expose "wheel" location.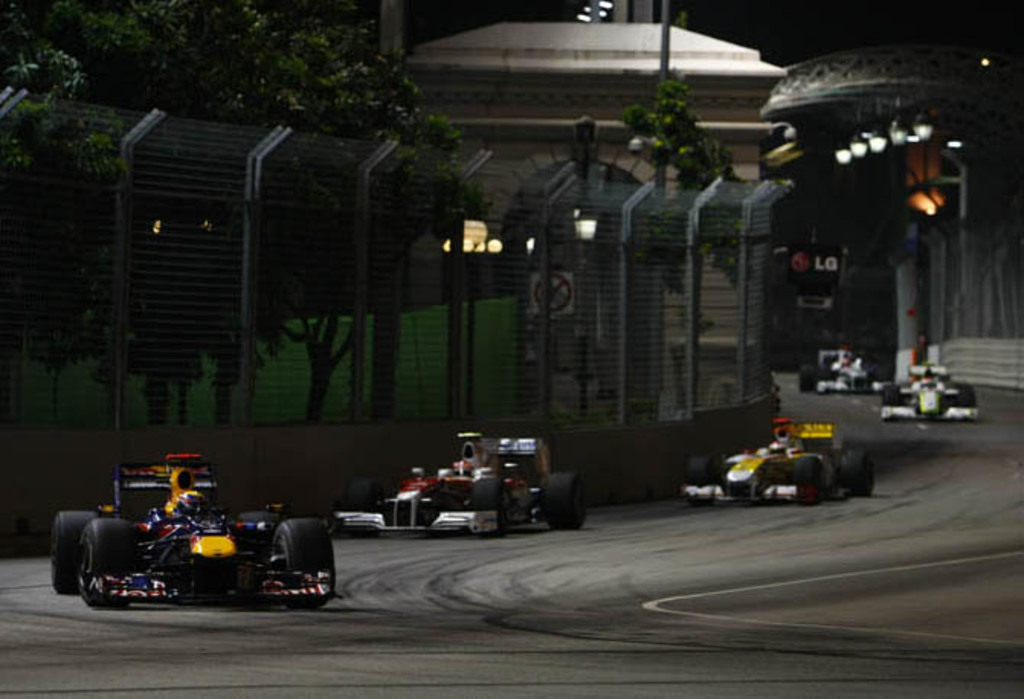
Exposed at (x1=383, y1=490, x2=440, y2=530).
